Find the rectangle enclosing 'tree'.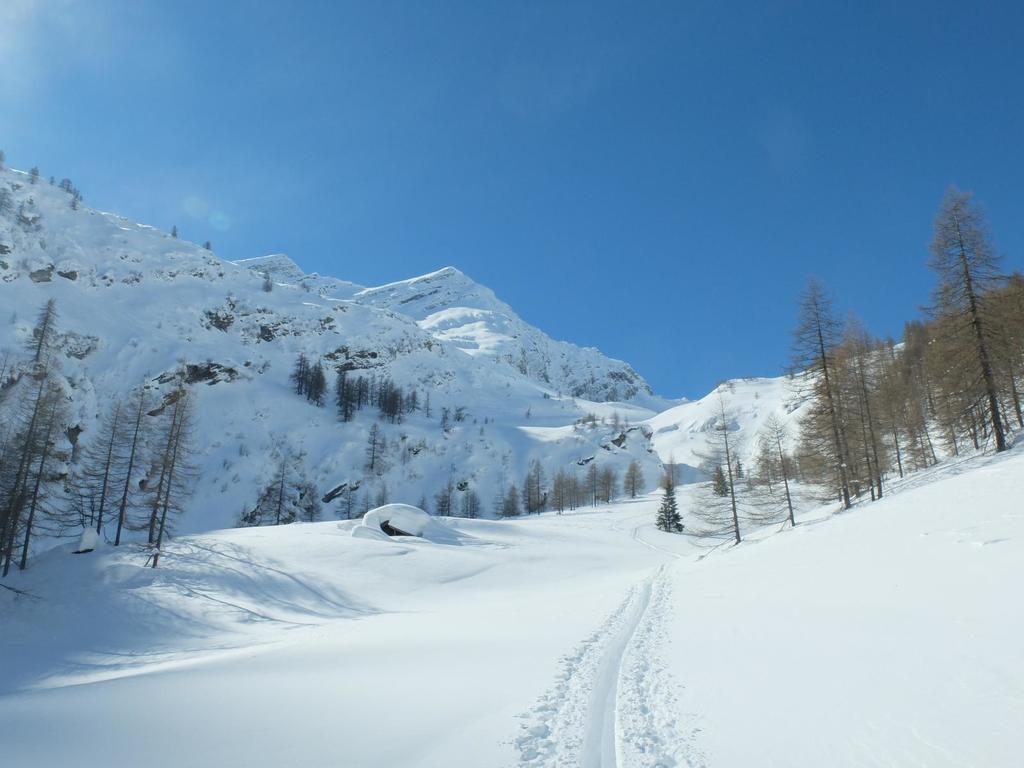
l=918, t=159, r=1015, b=476.
